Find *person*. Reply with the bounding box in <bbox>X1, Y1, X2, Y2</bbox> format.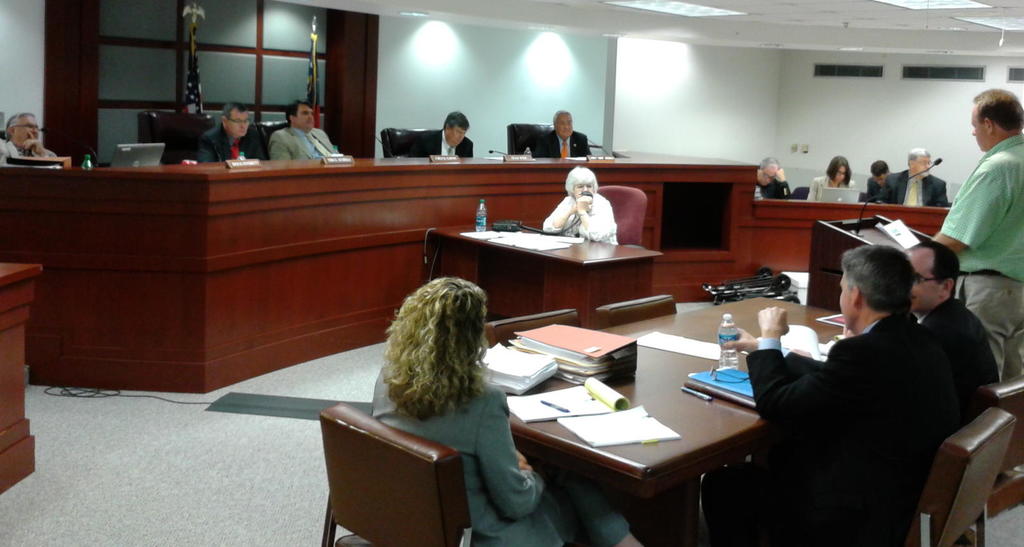
<bbox>754, 156, 791, 197</bbox>.
